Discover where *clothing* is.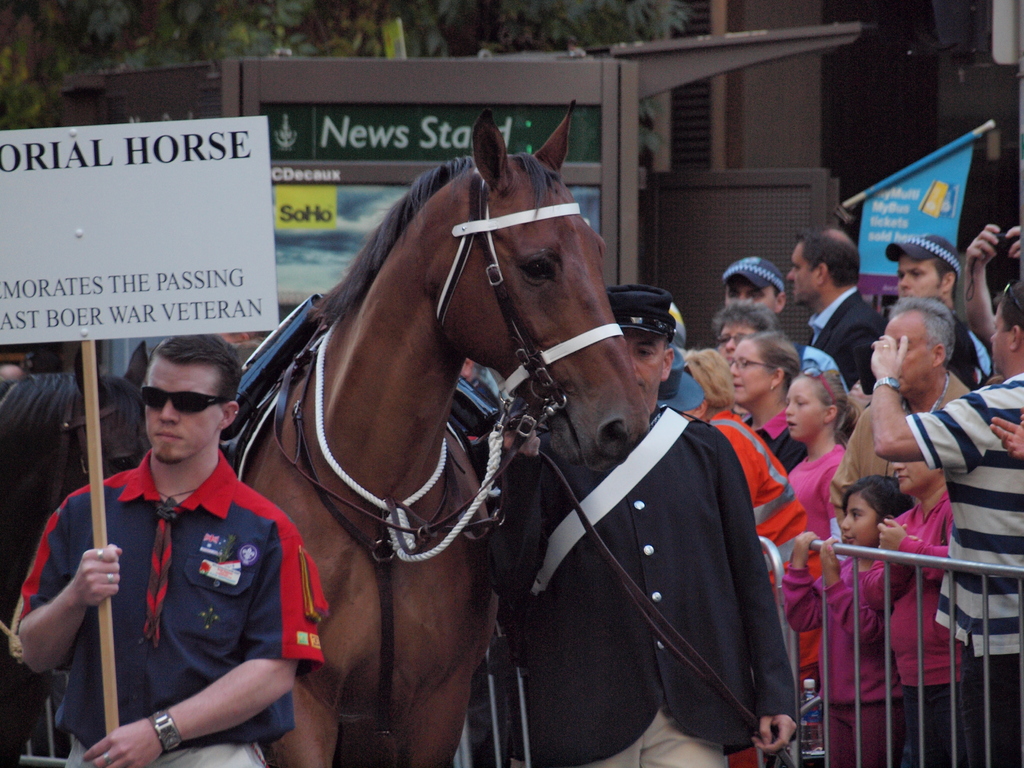
Discovered at region(789, 549, 911, 767).
